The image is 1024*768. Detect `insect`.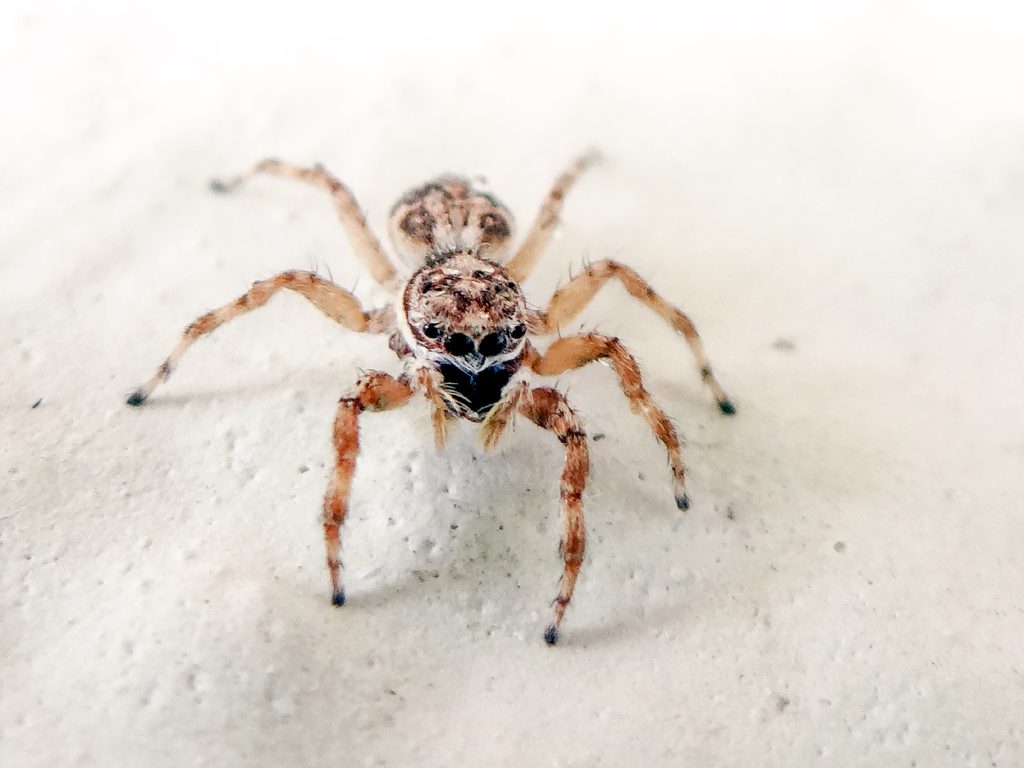
Detection: rect(129, 142, 732, 651).
